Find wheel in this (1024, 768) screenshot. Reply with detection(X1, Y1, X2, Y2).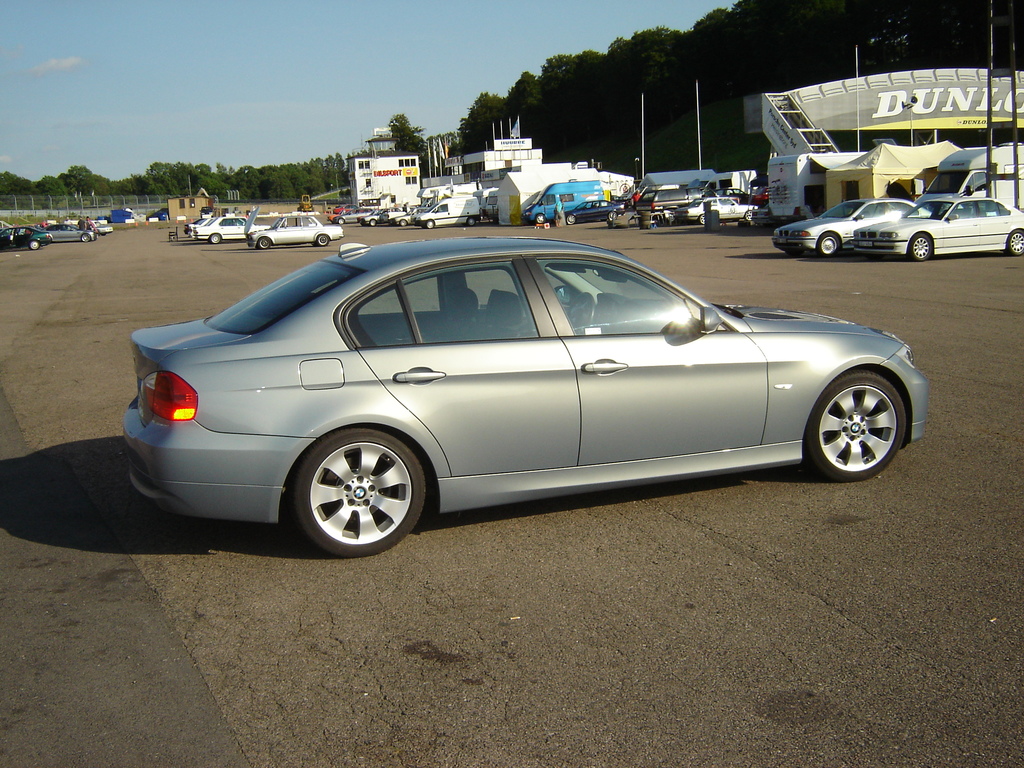
detection(911, 234, 931, 265).
